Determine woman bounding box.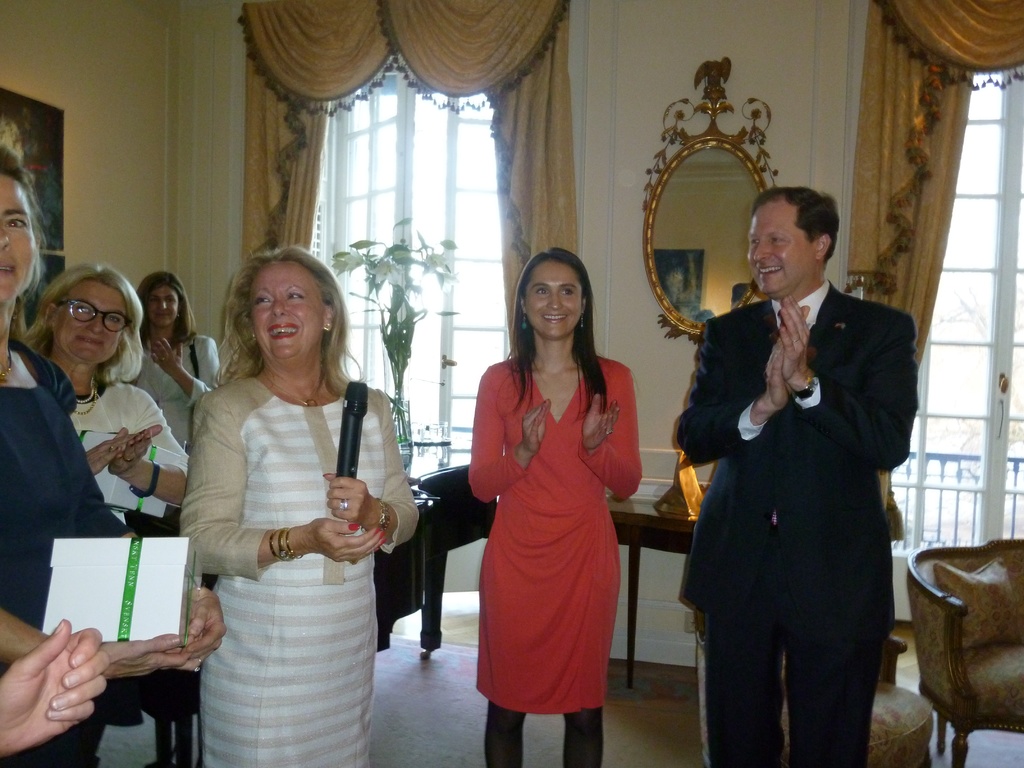
Determined: (x1=470, y1=247, x2=641, y2=765).
